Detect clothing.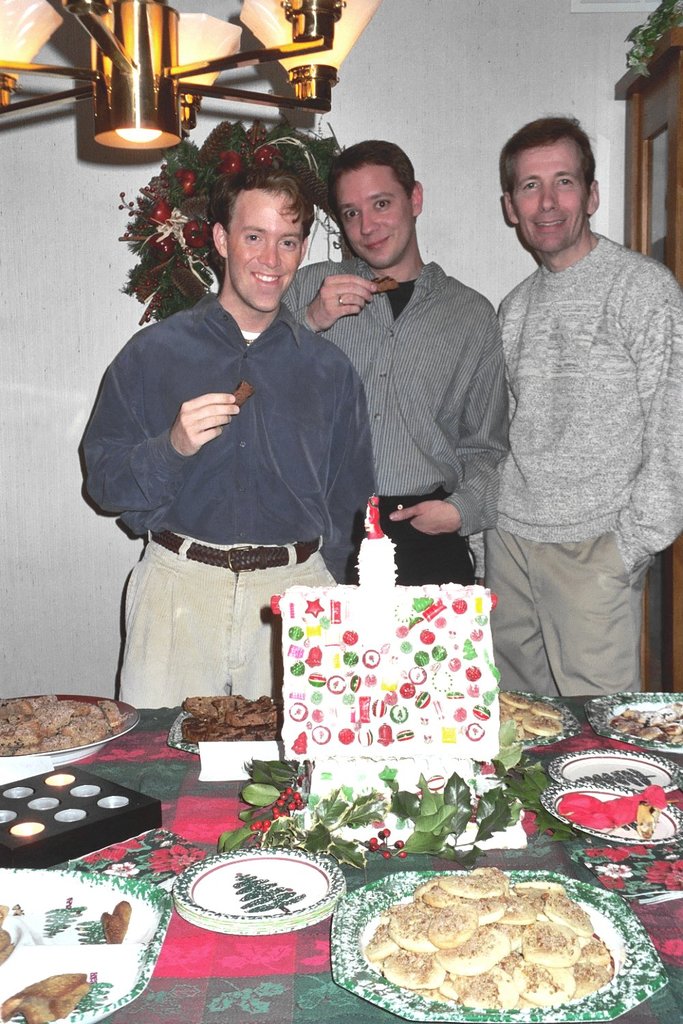
Detected at (x1=87, y1=228, x2=376, y2=690).
